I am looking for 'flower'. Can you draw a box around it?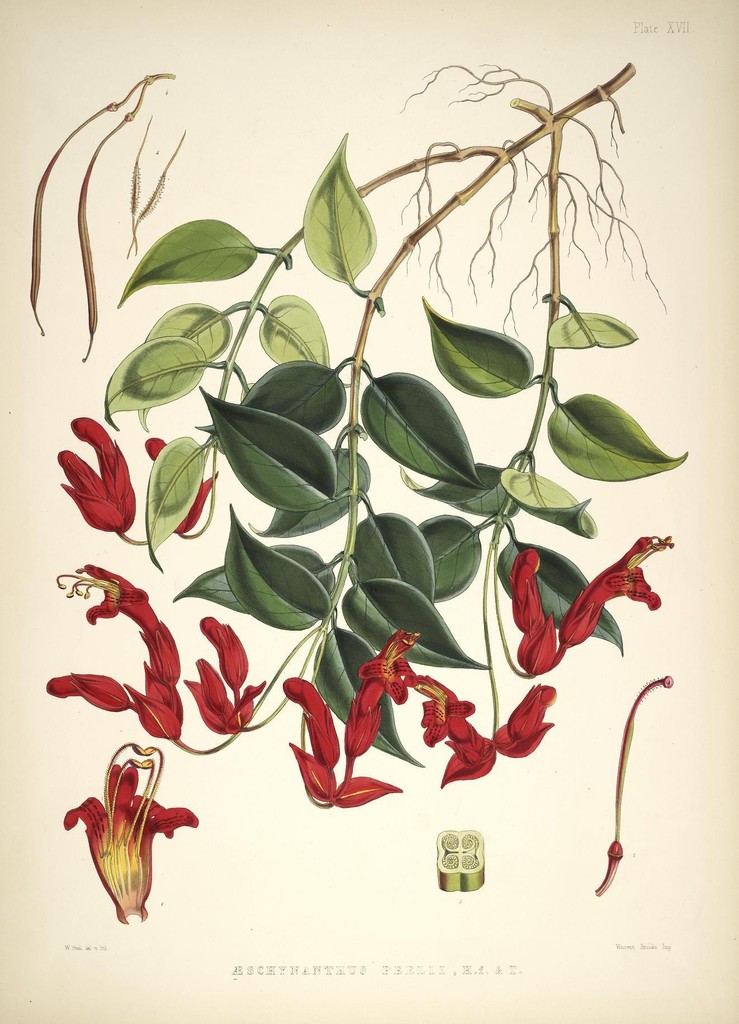
Sure, the bounding box is Rect(45, 557, 188, 740).
